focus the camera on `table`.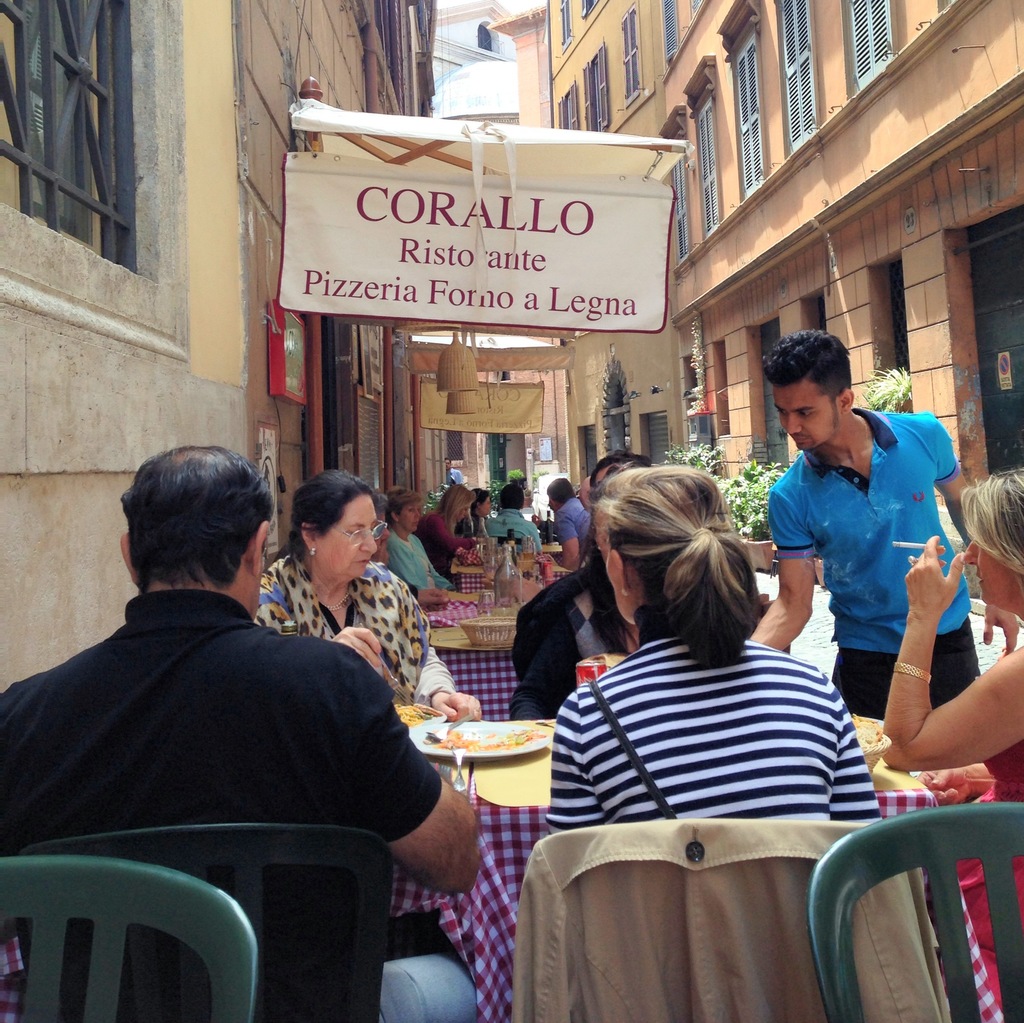
Focus region: 428, 599, 526, 716.
